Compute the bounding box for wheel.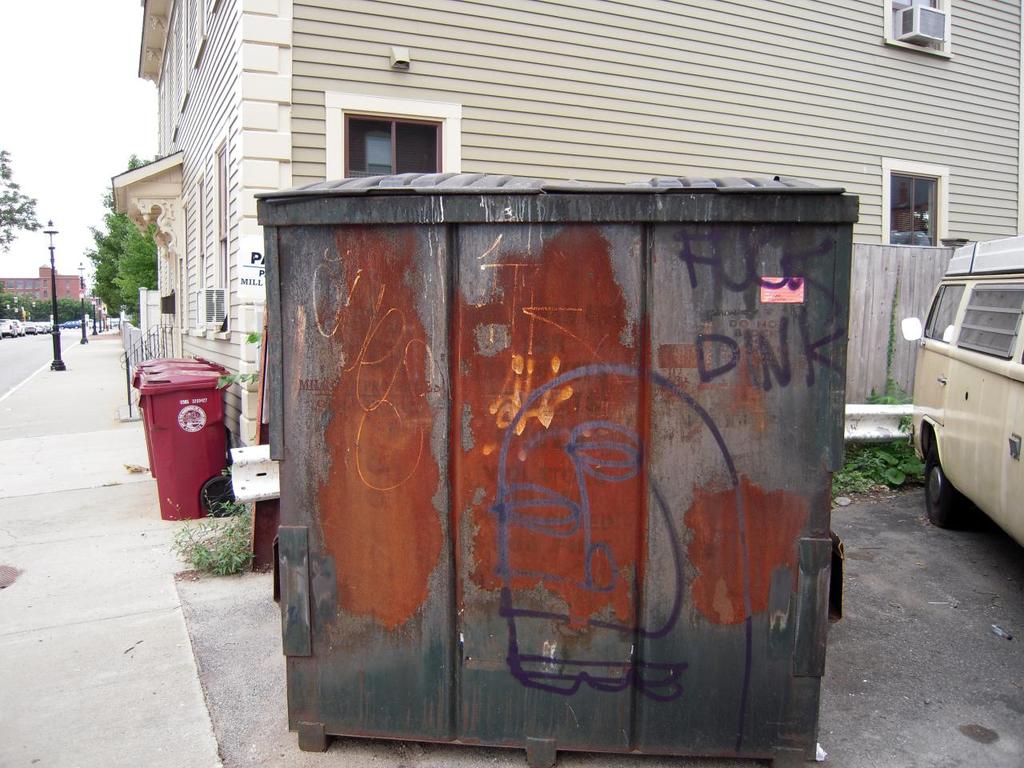
920,440,974,524.
